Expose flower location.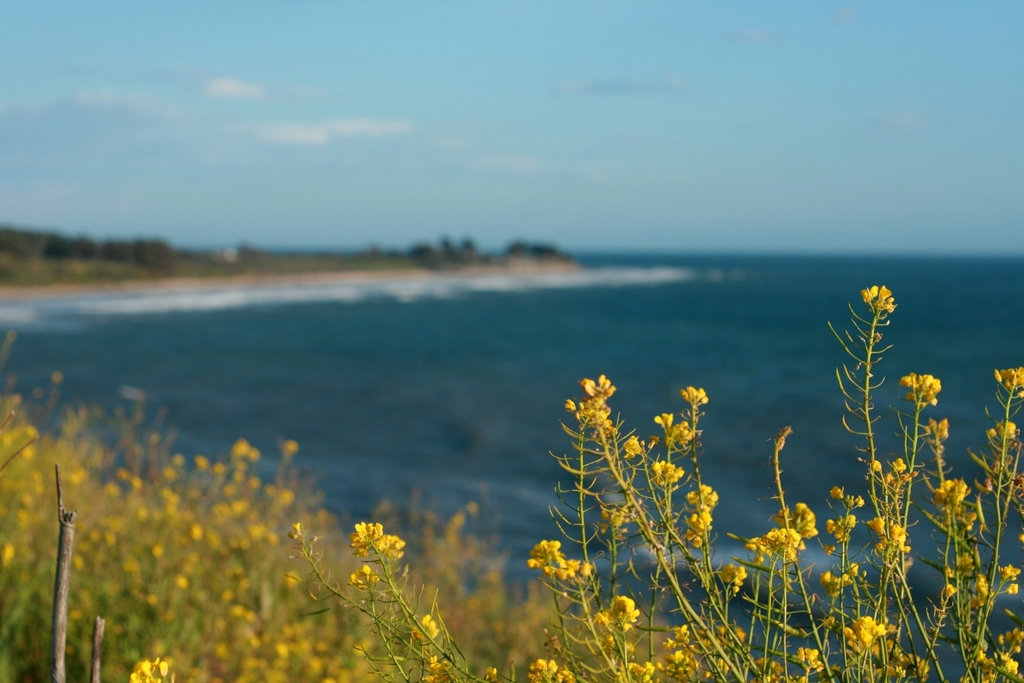
Exposed at {"left": 406, "top": 615, "right": 438, "bottom": 642}.
